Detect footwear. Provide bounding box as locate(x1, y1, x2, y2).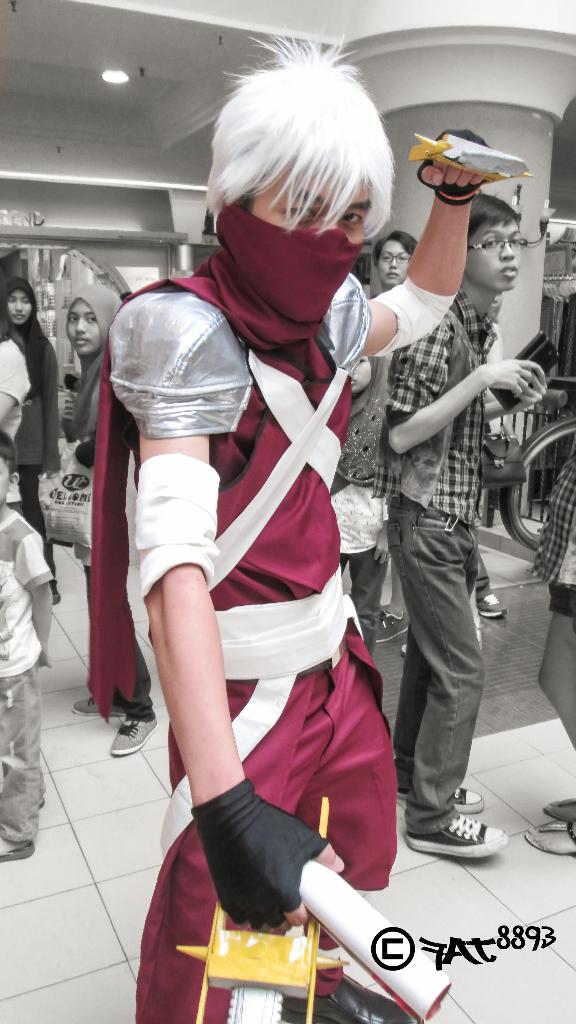
locate(72, 698, 111, 714).
